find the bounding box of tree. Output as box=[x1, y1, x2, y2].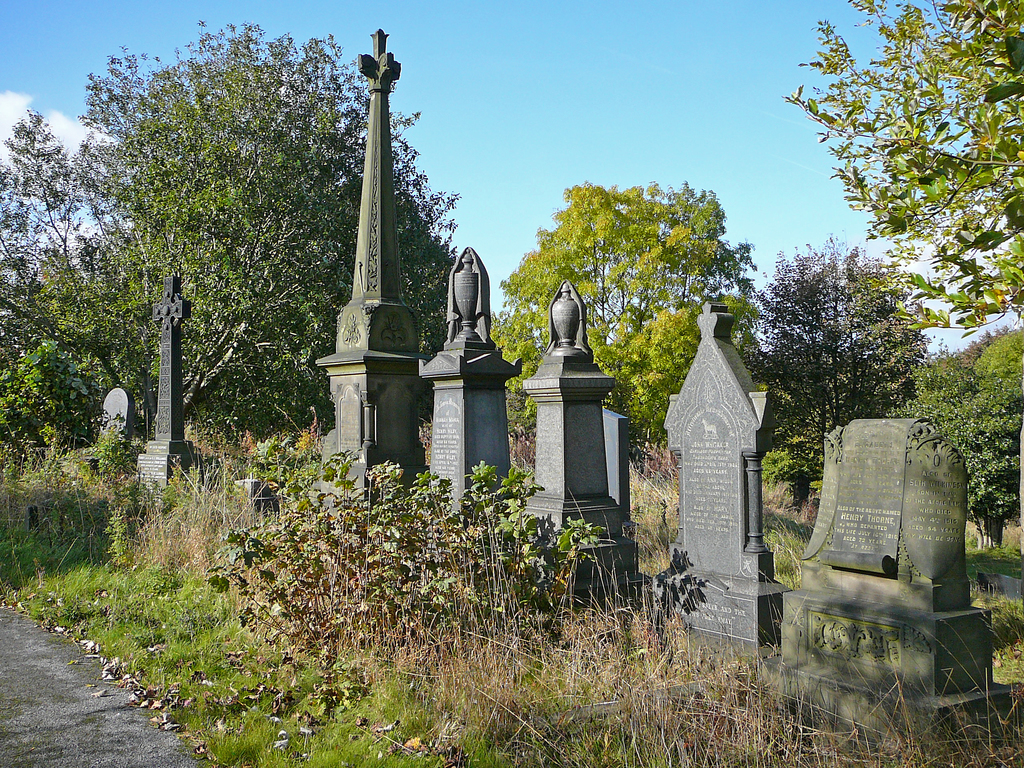
box=[495, 174, 737, 342].
